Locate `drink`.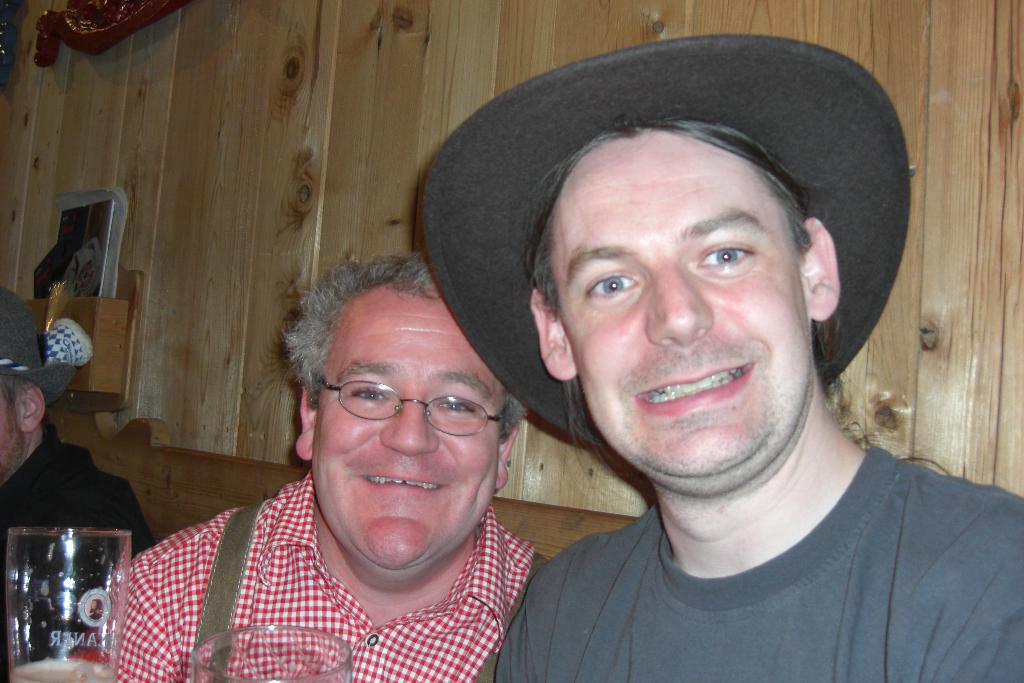
Bounding box: select_region(9, 652, 116, 682).
